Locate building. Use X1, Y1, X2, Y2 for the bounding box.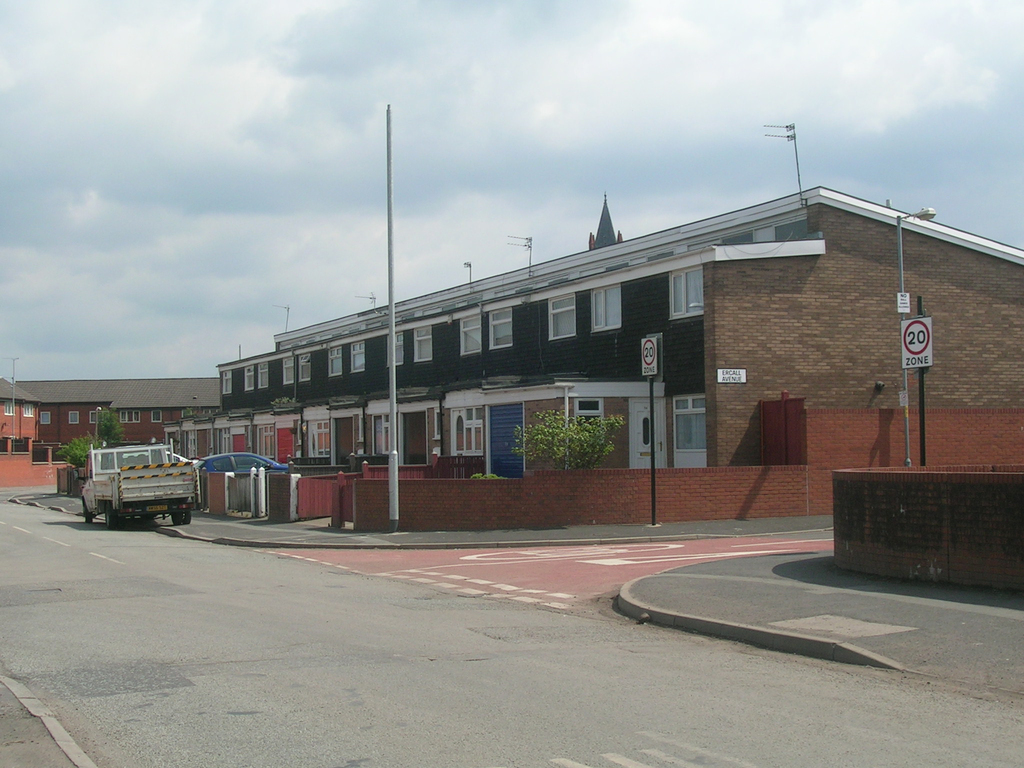
0, 378, 225, 490.
